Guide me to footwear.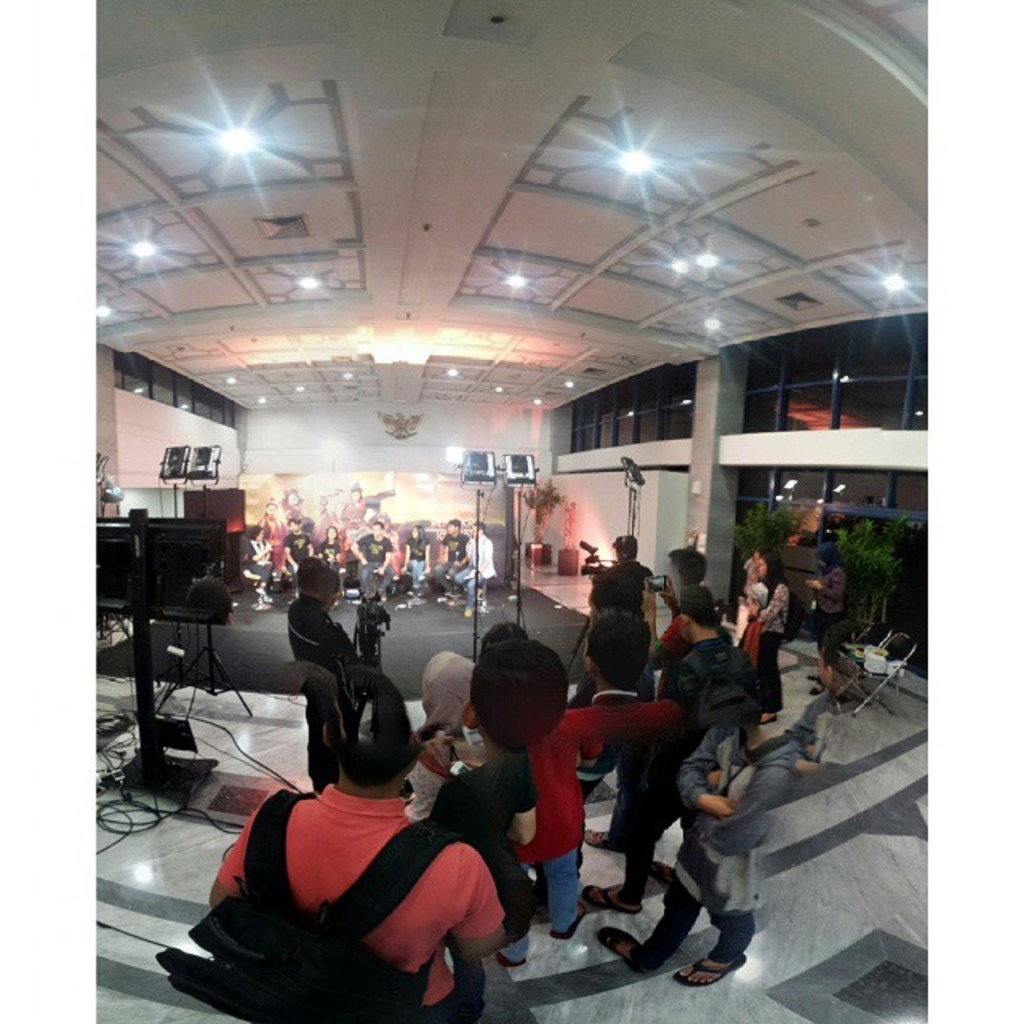
Guidance: select_region(598, 925, 642, 973).
